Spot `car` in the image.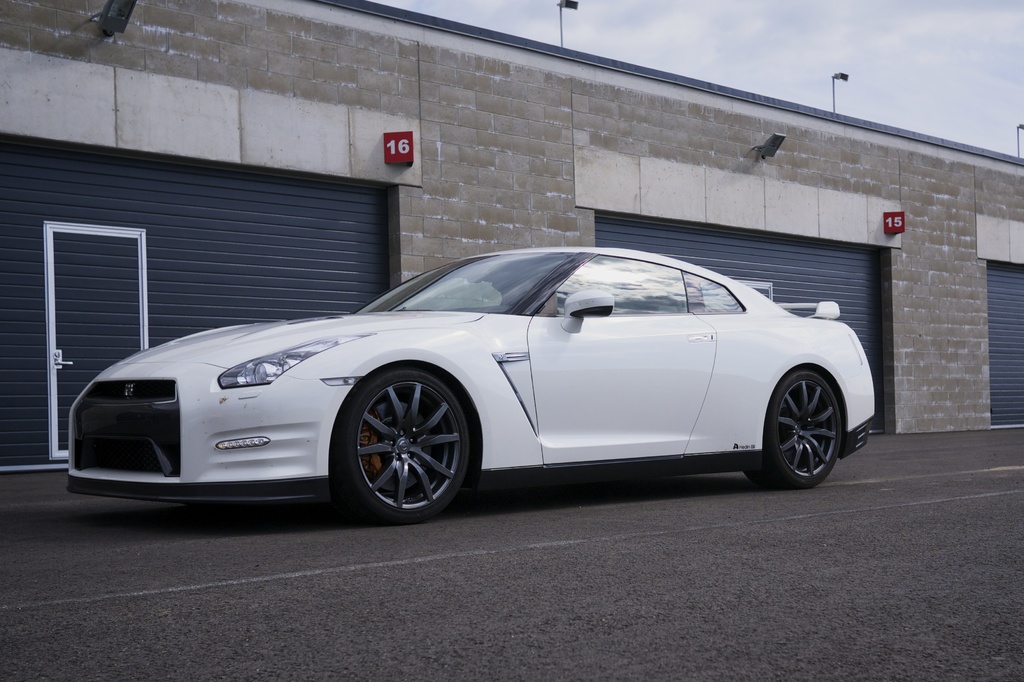
`car` found at <bbox>66, 247, 877, 528</bbox>.
